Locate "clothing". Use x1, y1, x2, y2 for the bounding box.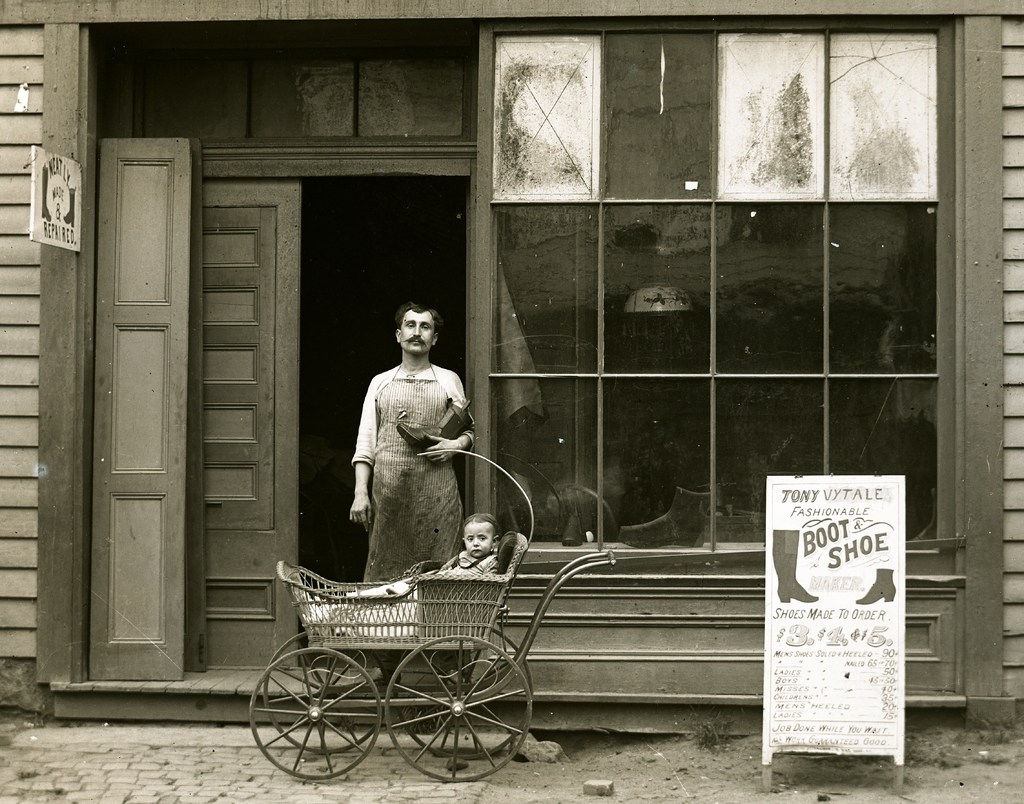
349, 363, 474, 582.
